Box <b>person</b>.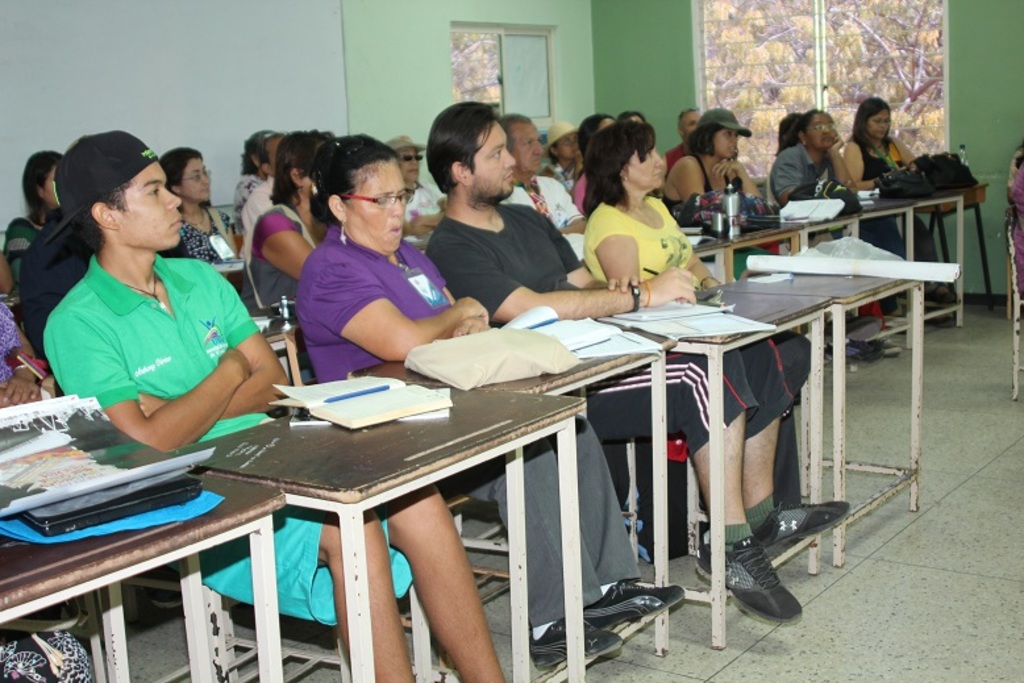
[left=846, top=95, right=957, bottom=321].
